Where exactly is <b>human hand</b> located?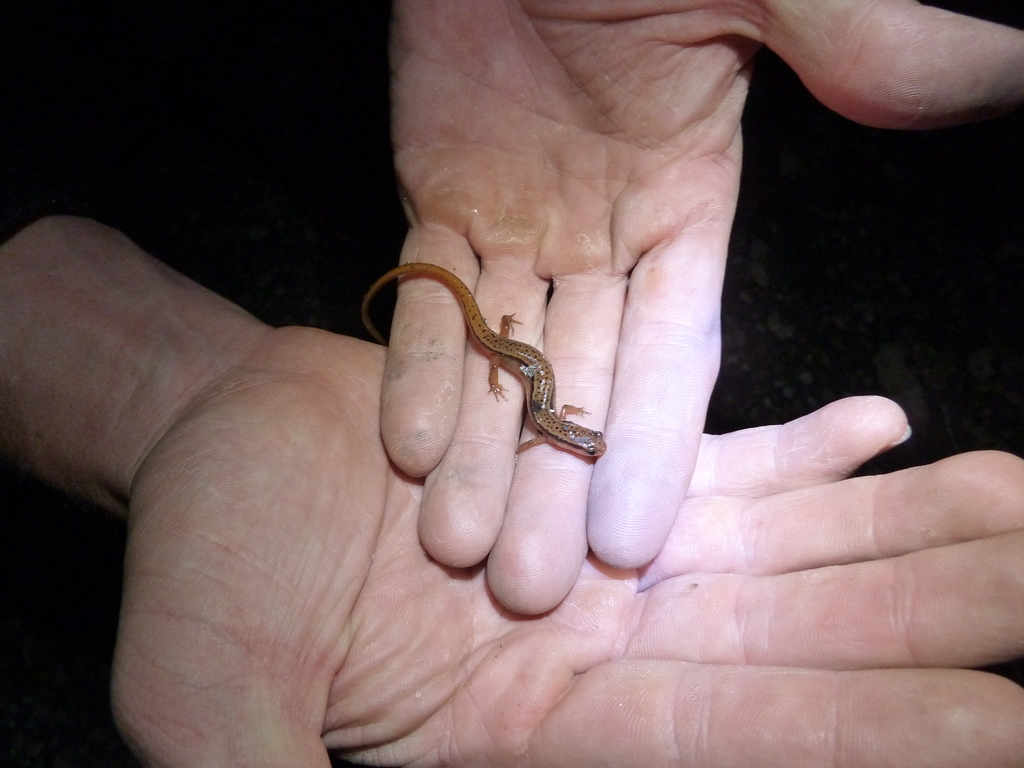
Its bounding box is box=[105, 323, 1023, 767].
